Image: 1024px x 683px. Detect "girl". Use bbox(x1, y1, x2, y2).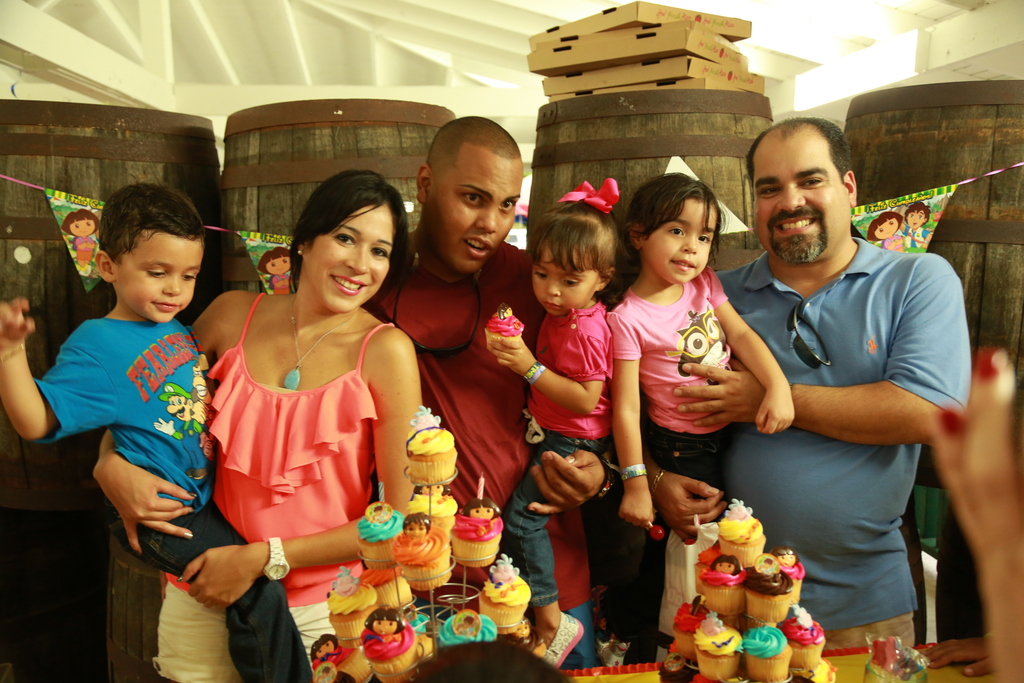
bbox(769, 547, 799, 568).
